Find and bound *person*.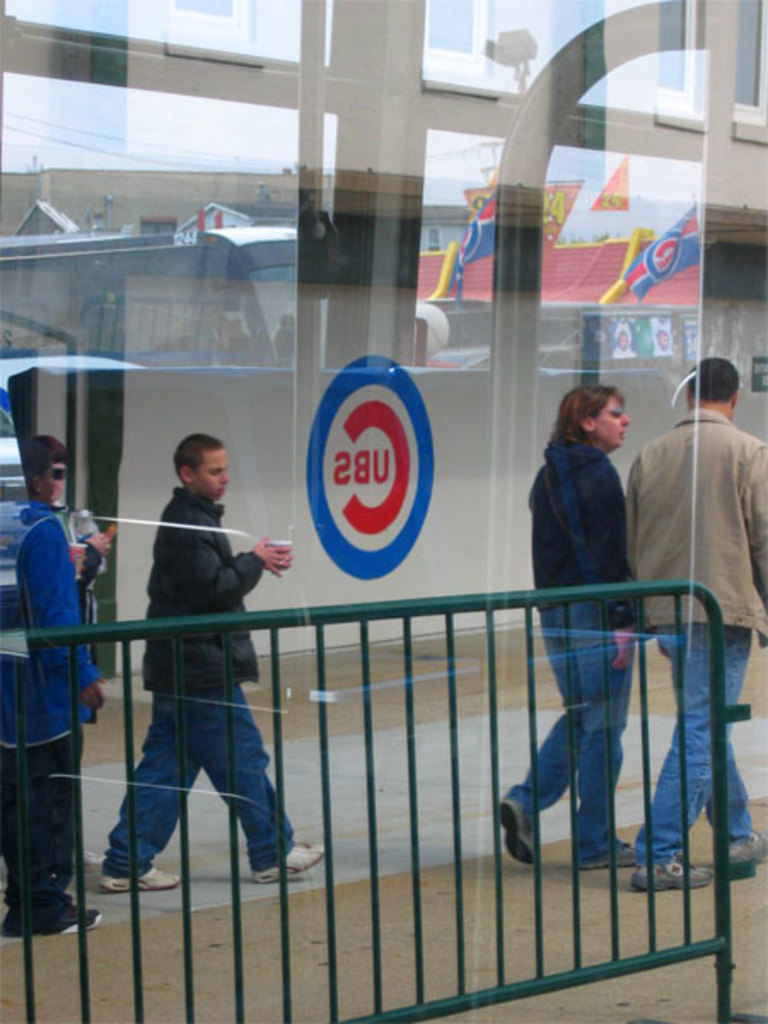
Bound: box(0, 435, 108, 945).
